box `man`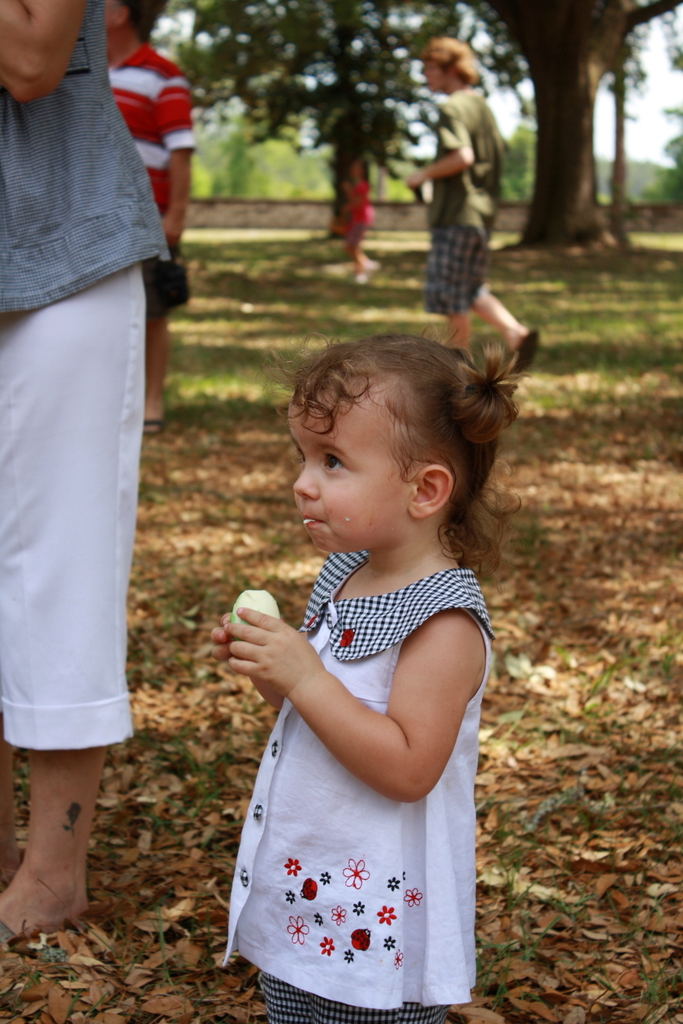
box=[0, 33, 195, 890]
